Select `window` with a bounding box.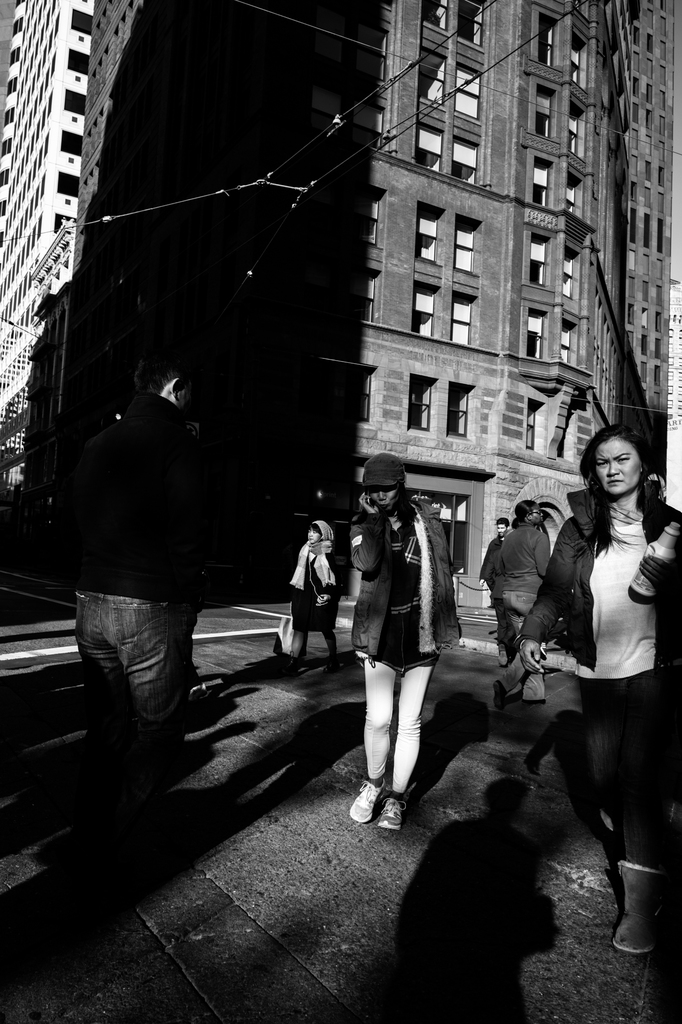
region(456, 6, 486, 46).
